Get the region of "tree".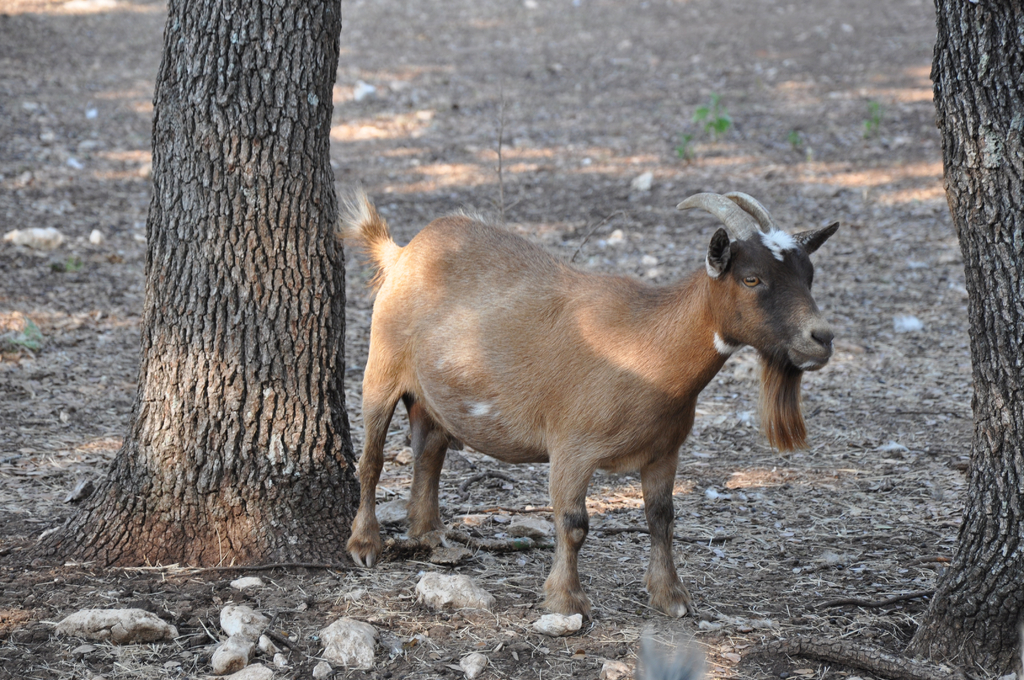
[x1=742, y1=0, x2=1023, y2=679].
